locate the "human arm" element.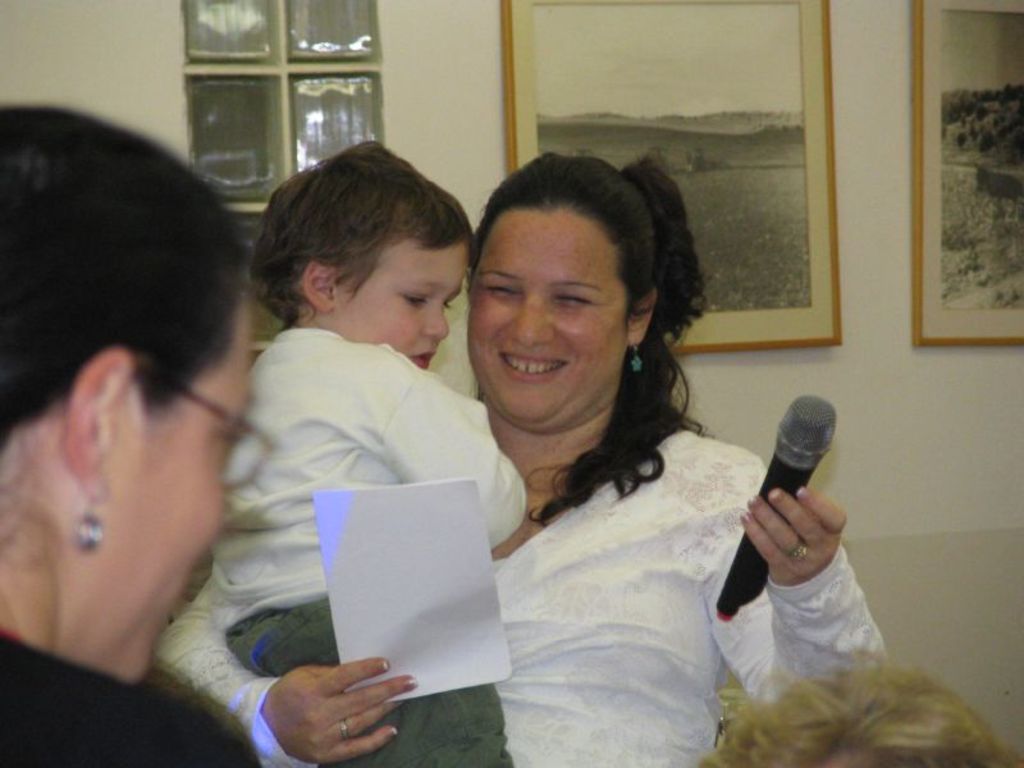
Element bbox: region(154, 584, 413, 767).
